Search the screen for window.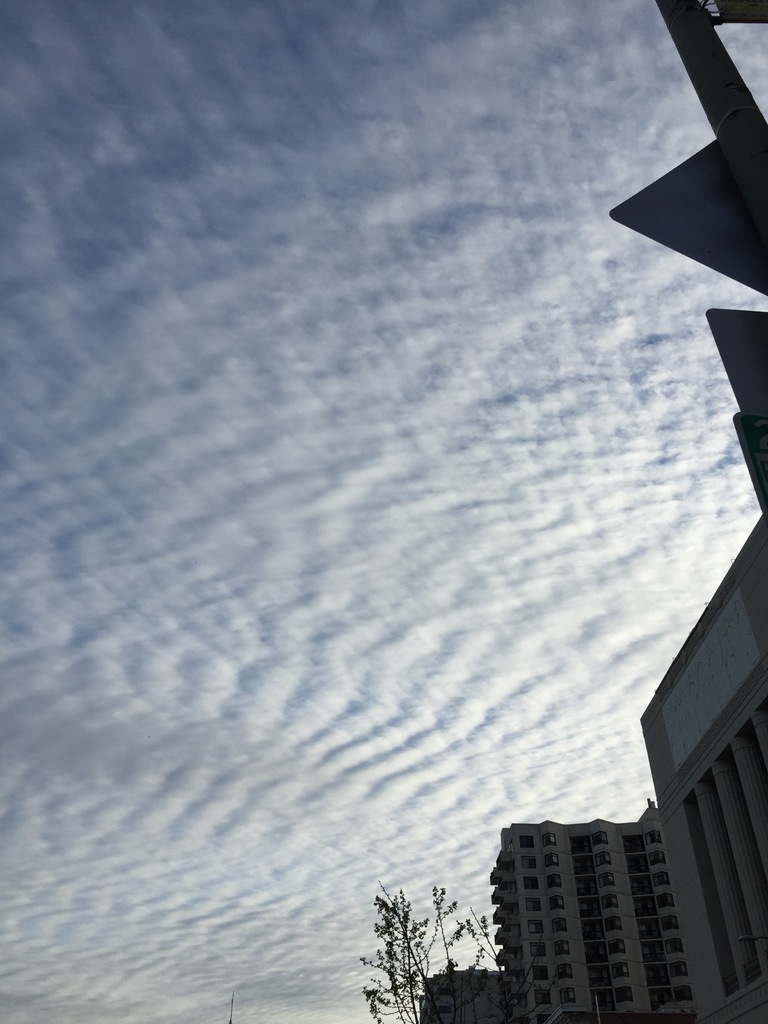
Found at [652,852,664,863].
